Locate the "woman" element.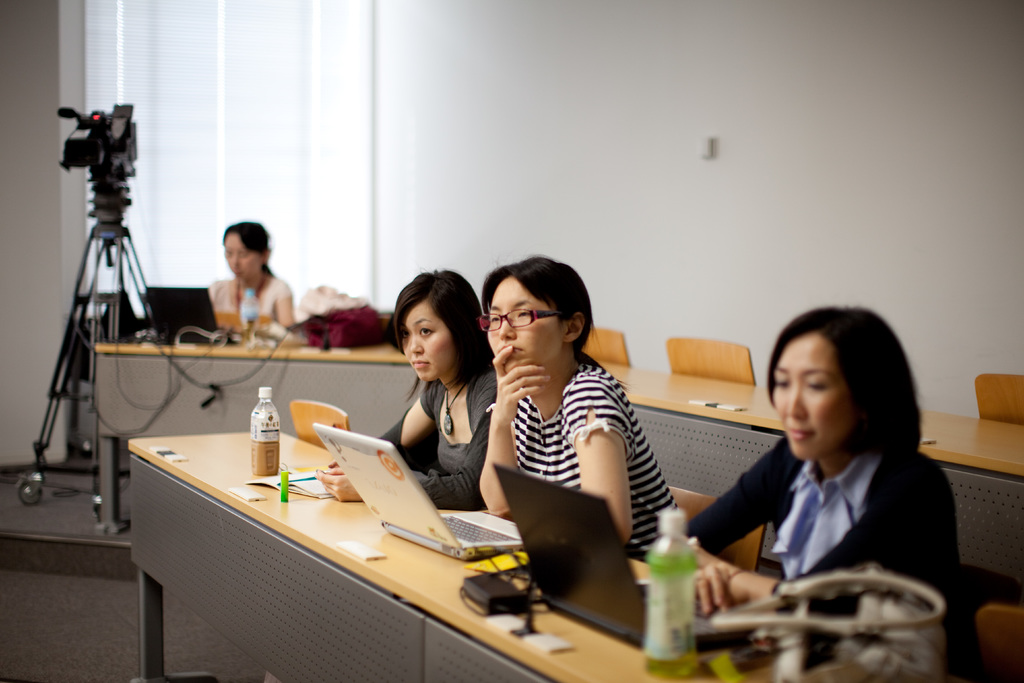
Element bbox: {"left": 378, "top": 261, "right": 493, "bottom": 539}.
